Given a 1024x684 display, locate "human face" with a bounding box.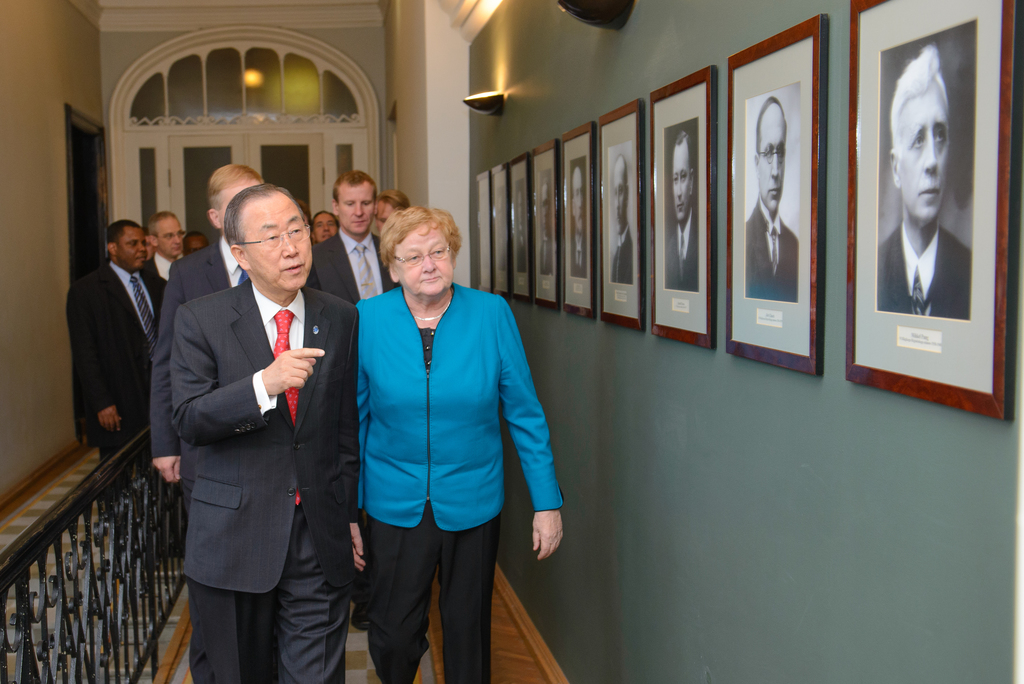
Located: 339, 186, 376, 235.
